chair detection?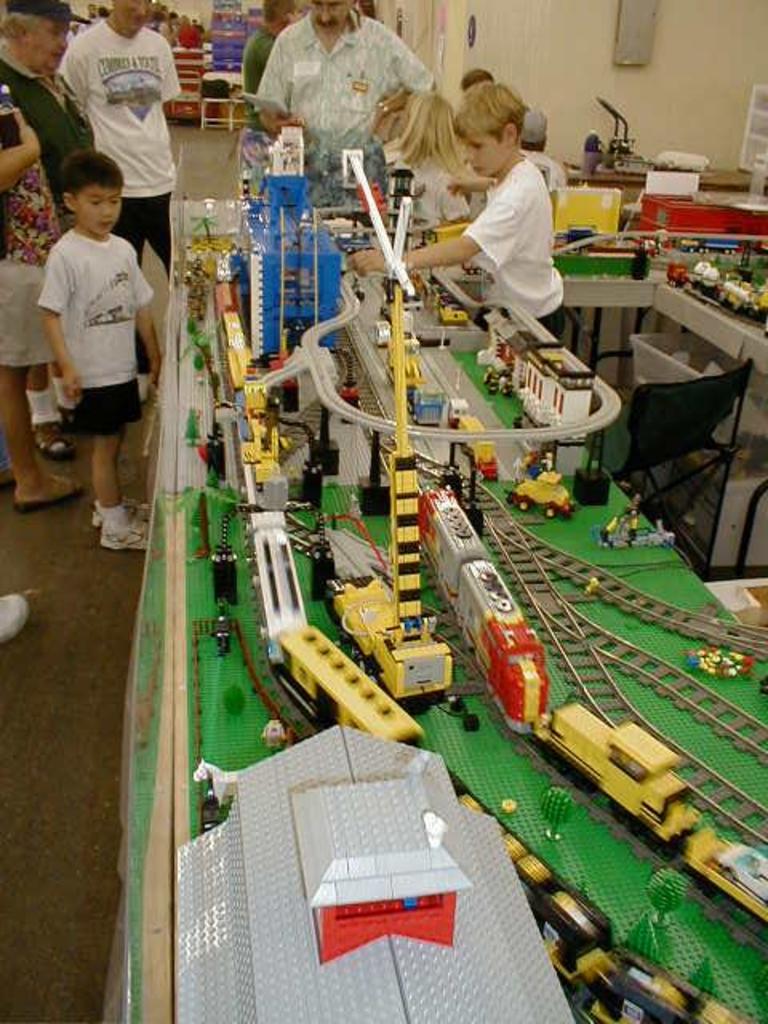
(547,182,630,366)
